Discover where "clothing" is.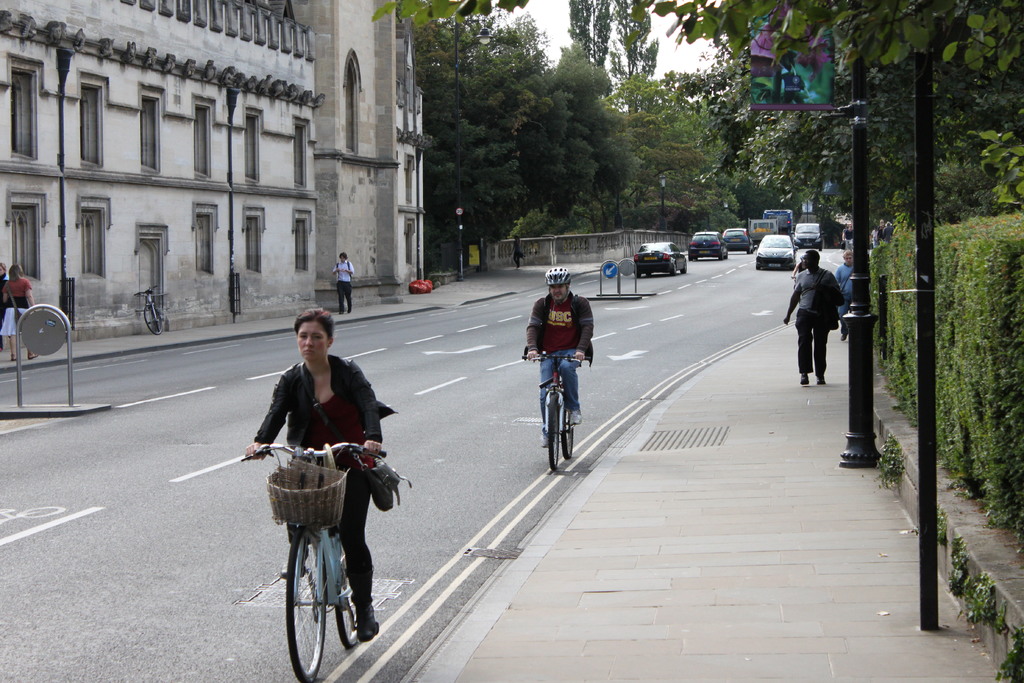
Discovered at Rect(798, 265, 840, 371).
